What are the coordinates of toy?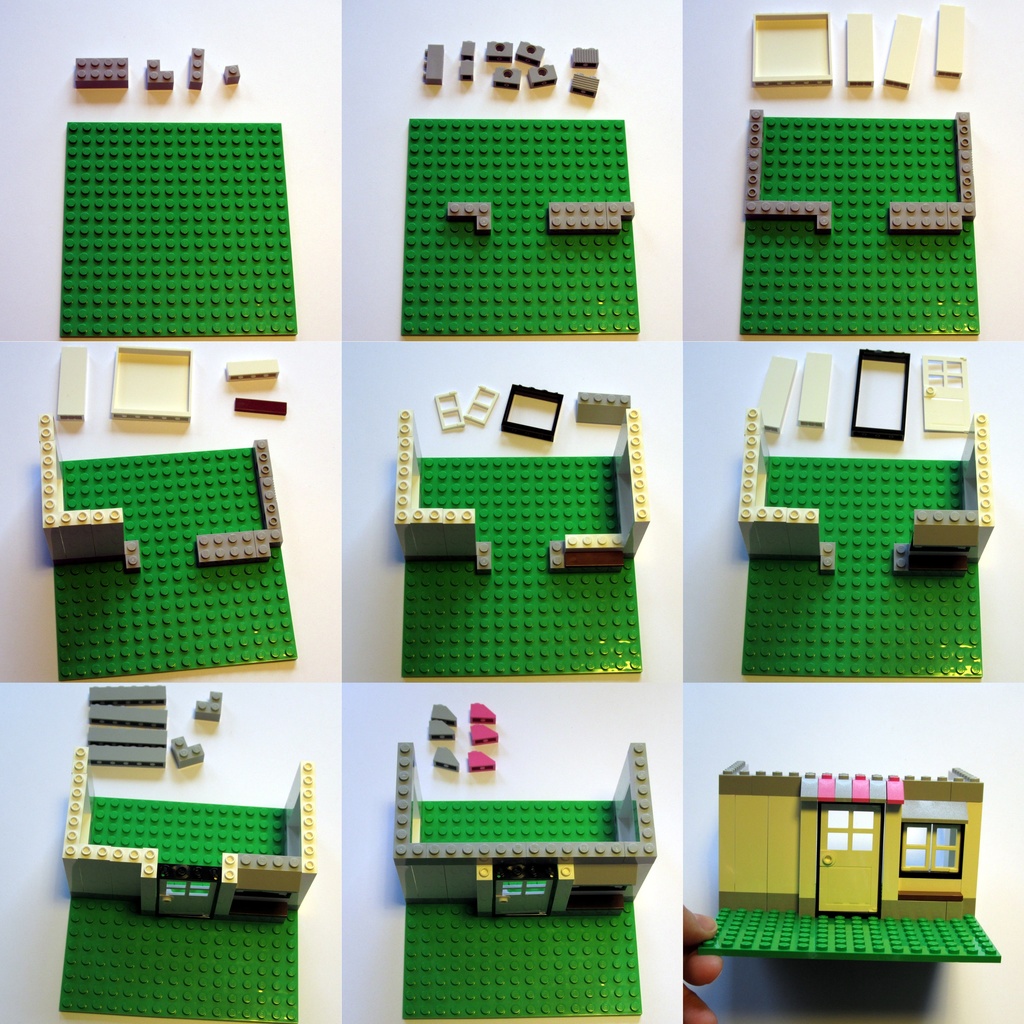
524/60/557/88.
